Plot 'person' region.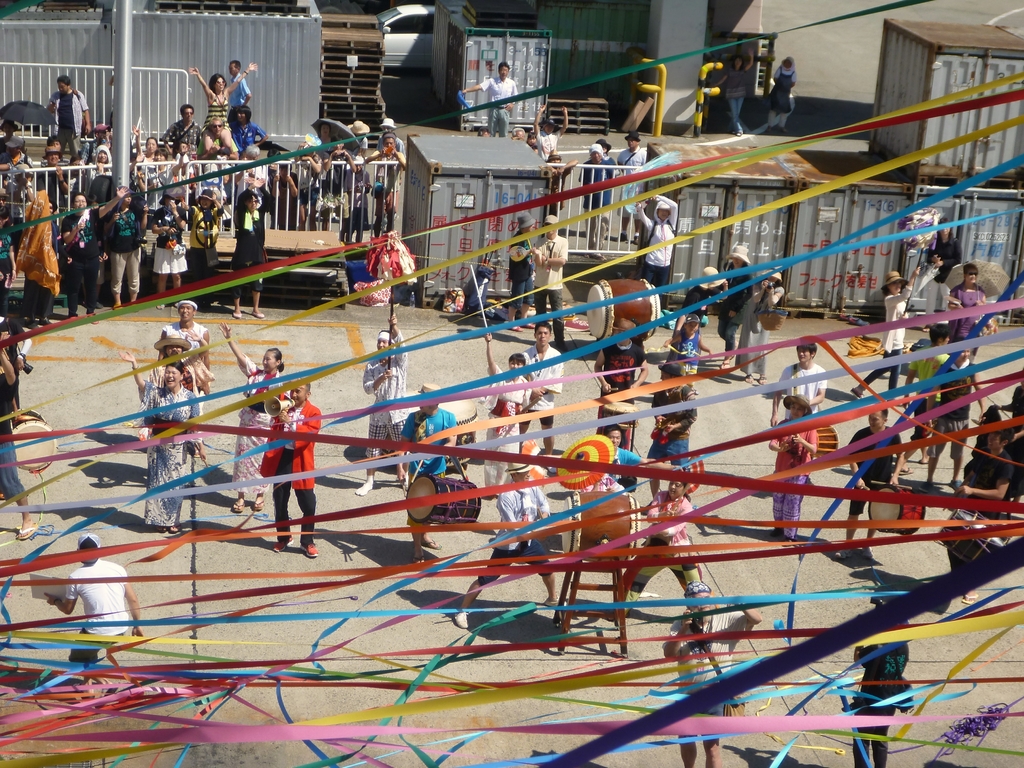
Plotted at <region>529, 128, 538, 150</region>.
